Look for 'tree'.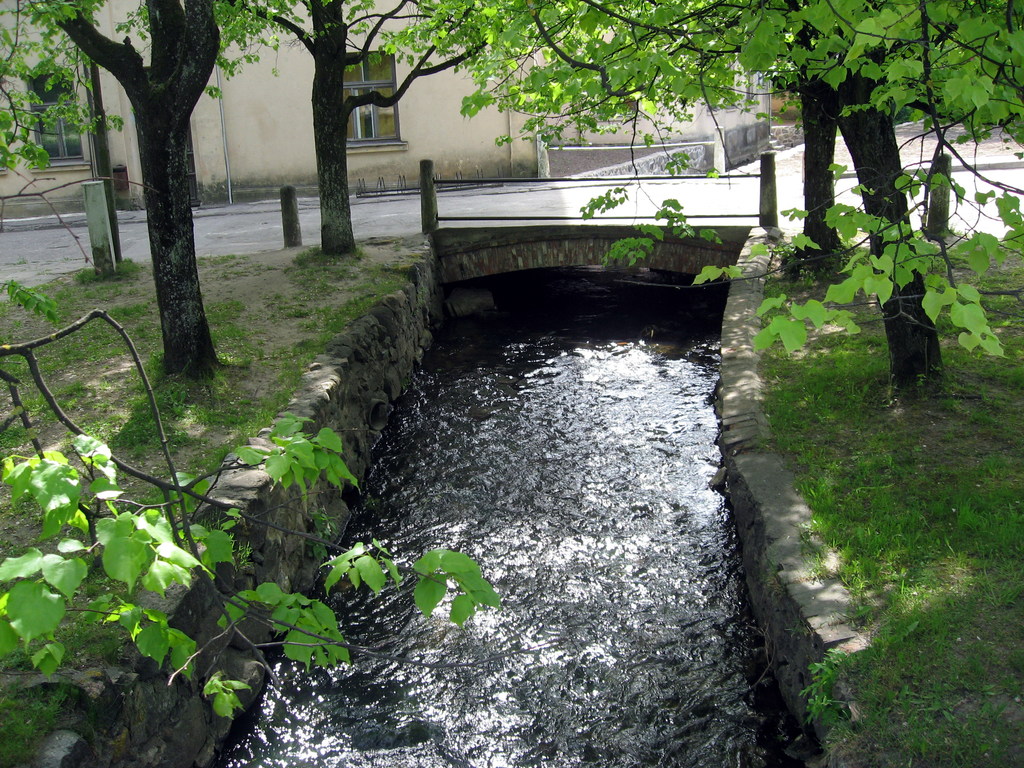
Found: [left=0, top=0, right=328, bottom=381].
